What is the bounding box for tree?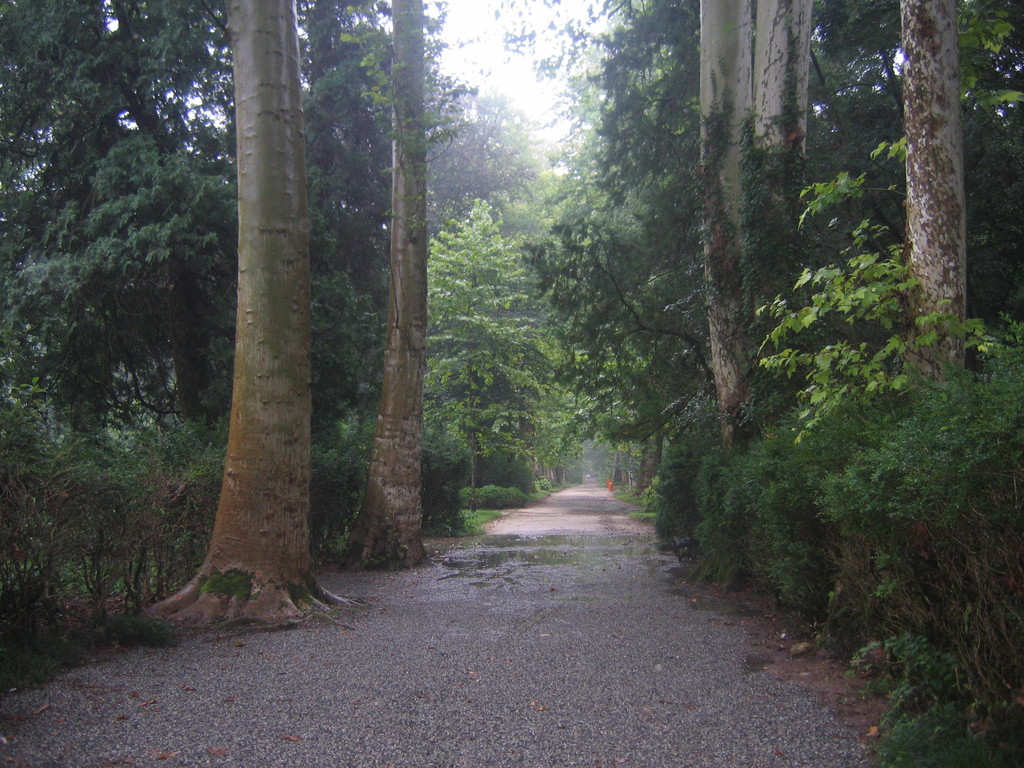
<region>409, 74, 531, 240</region>.
